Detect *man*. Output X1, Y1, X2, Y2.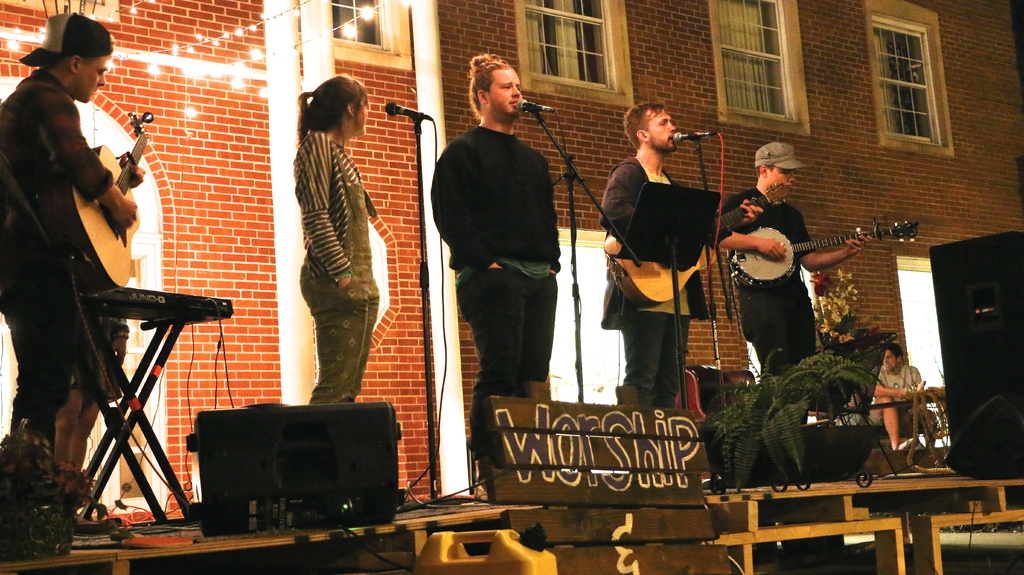
600, 103, 763, 437.
